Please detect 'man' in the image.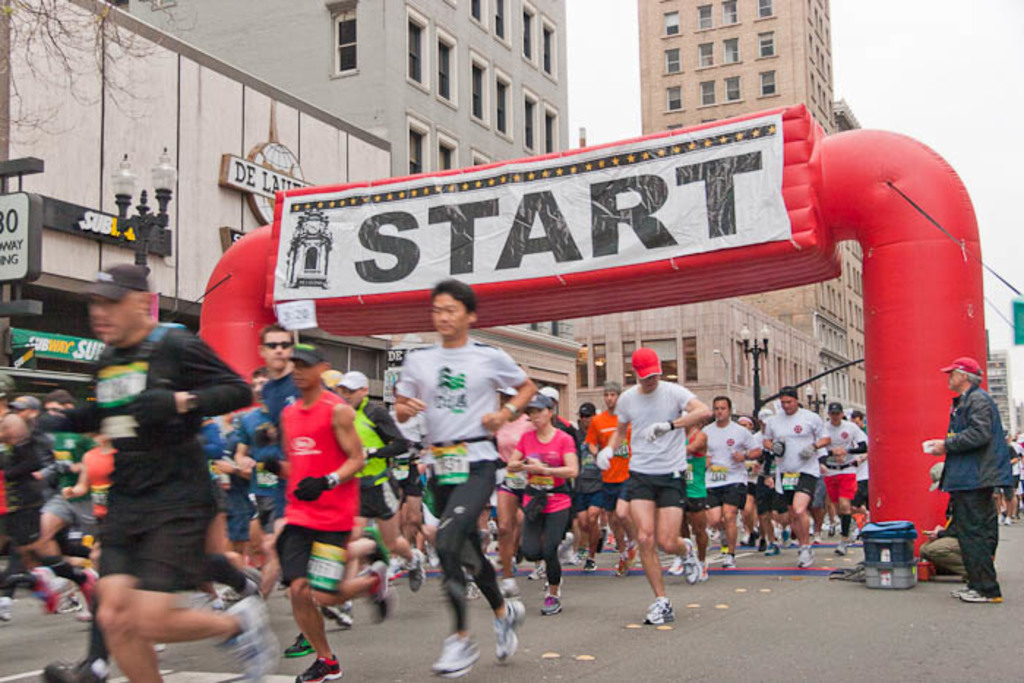
select_region(926, 354, 1015, 601).
